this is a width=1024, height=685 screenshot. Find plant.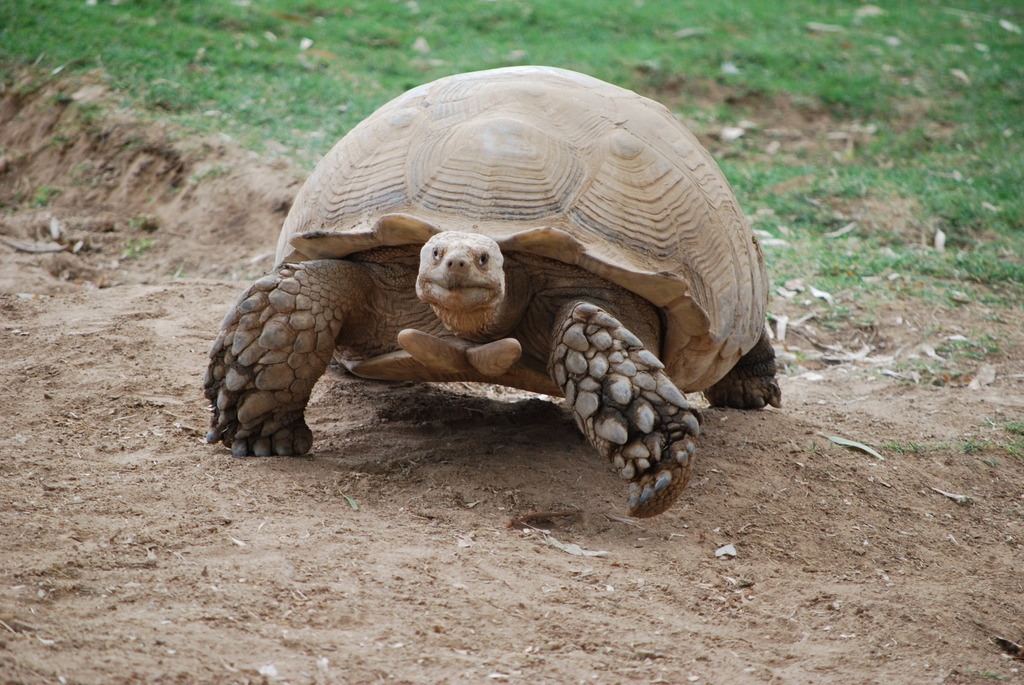
Bounding box: 997 415 1023 462.
